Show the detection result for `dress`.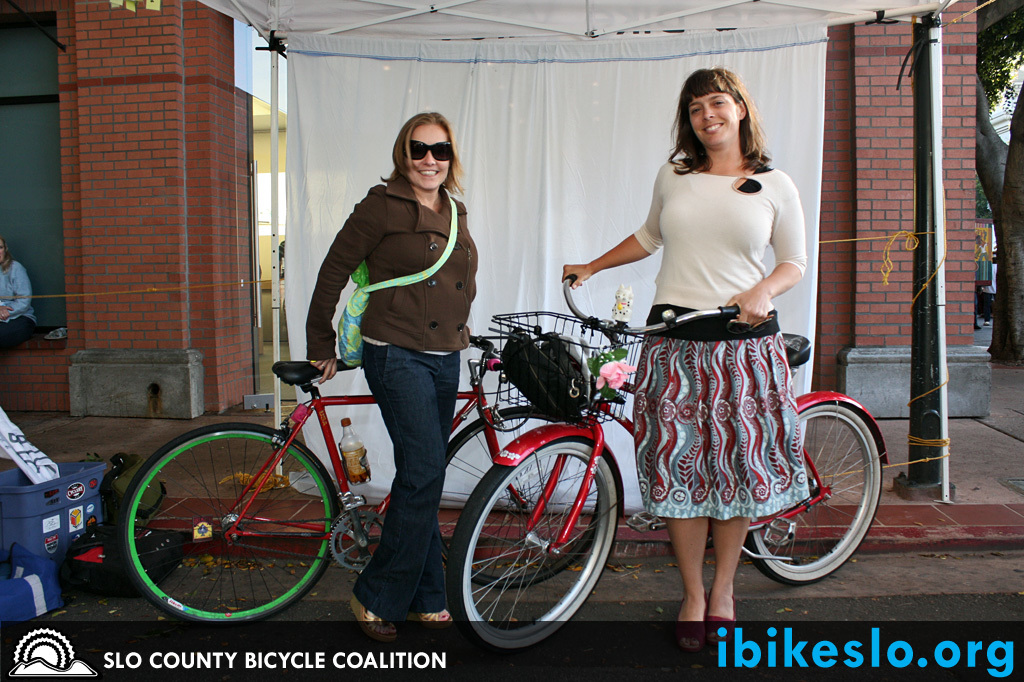
(left=611, top=160, right=818, bottom=530).
